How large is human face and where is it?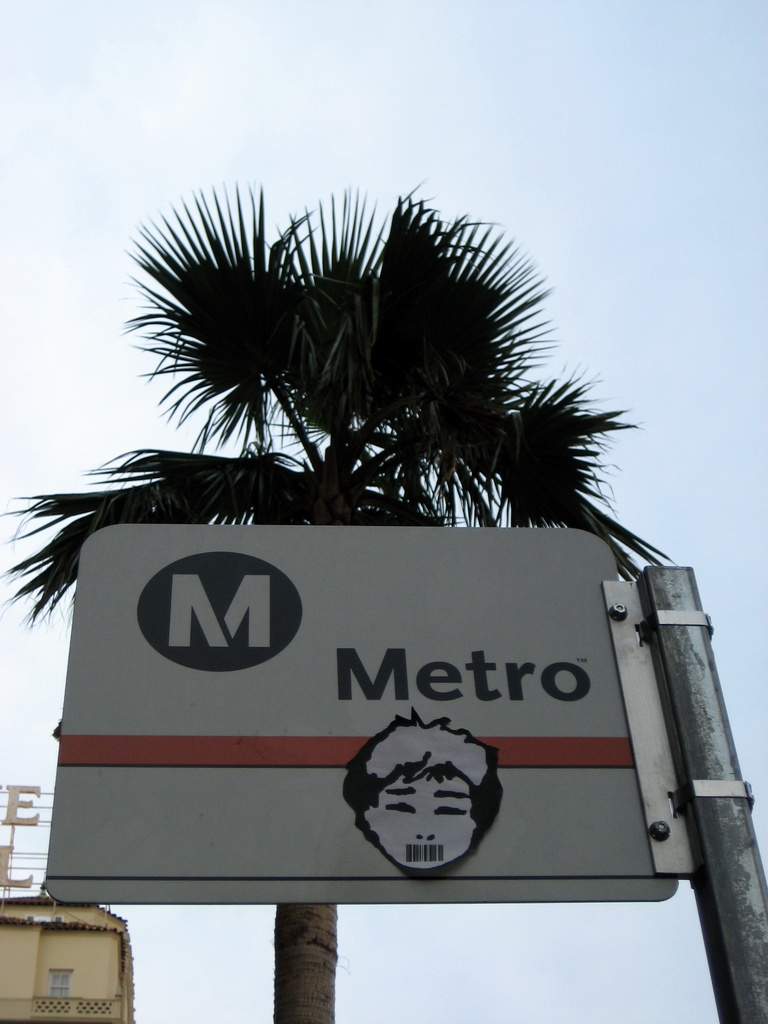
Bounding box: 362,767,477,874.
